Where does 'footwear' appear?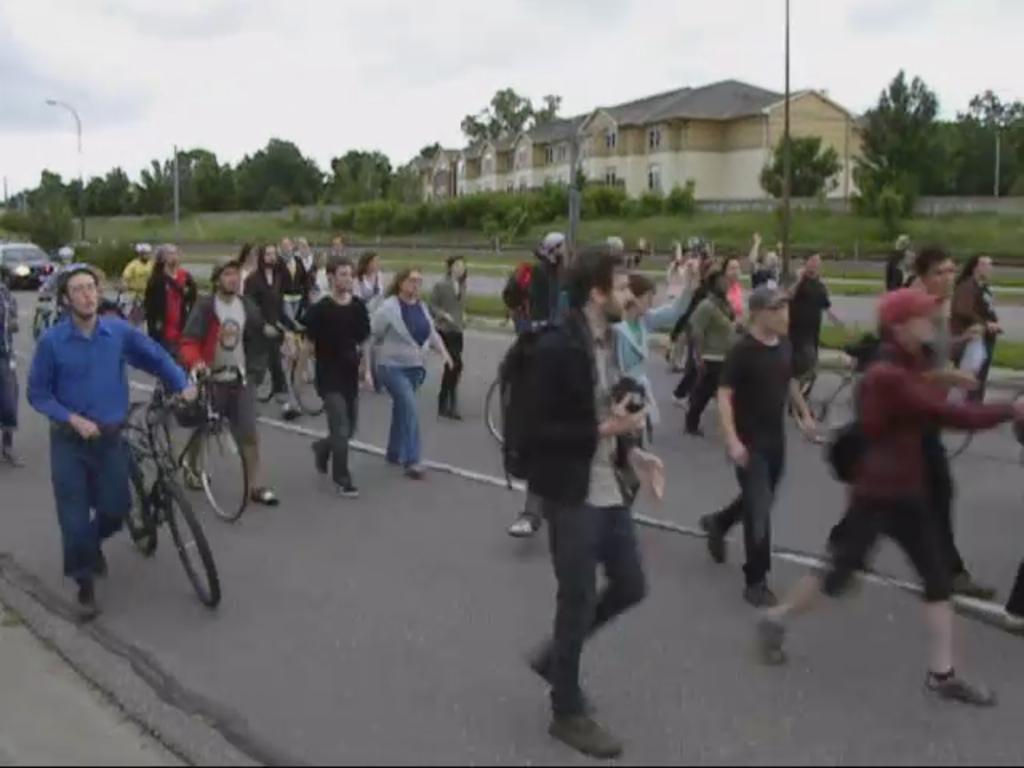
Appears at region(330, 462, 360, 499).
